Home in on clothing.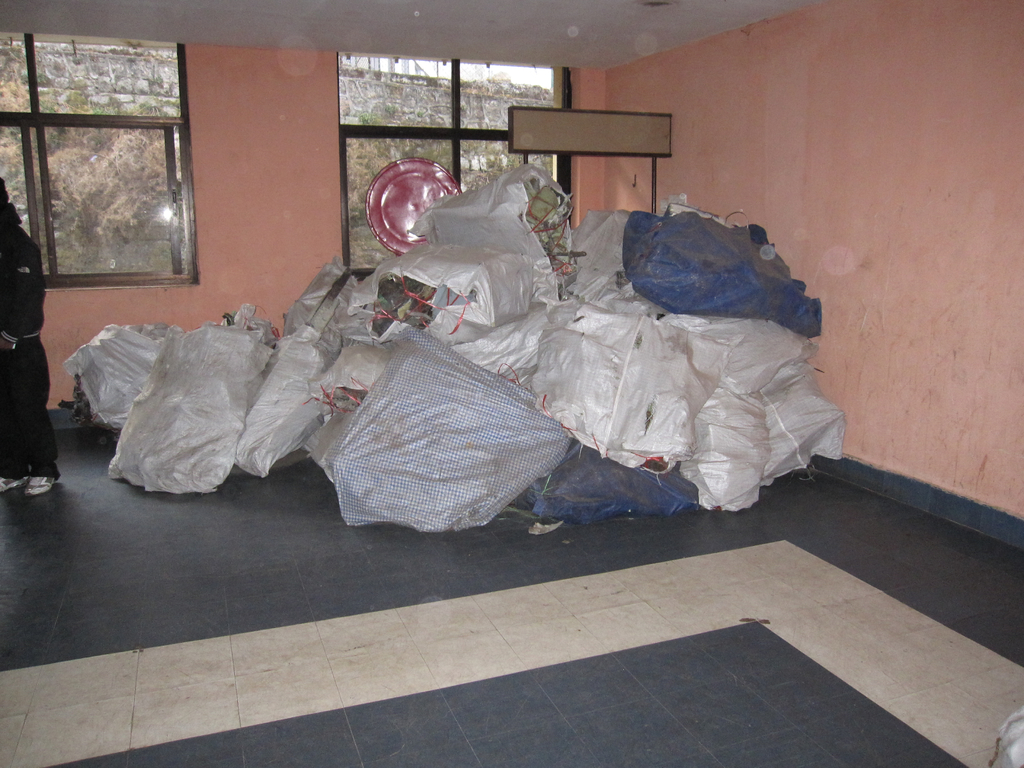
Homed in at bbox=(0, 199, 61, 478).
